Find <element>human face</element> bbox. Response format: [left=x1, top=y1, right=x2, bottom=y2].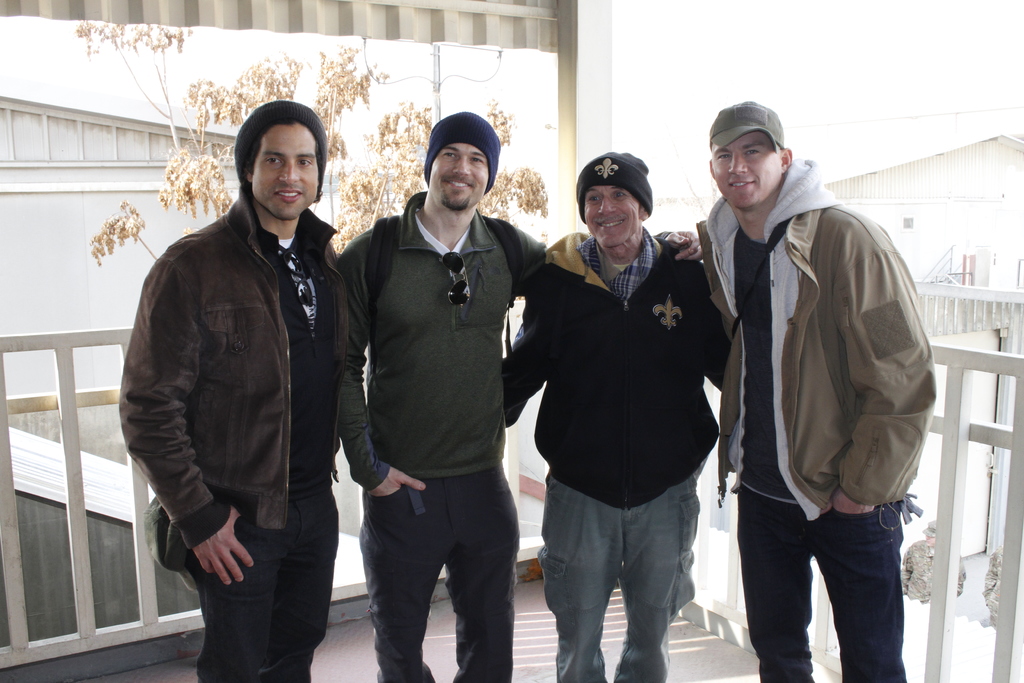
[left=252, top=120, right=319, bottom=220].
